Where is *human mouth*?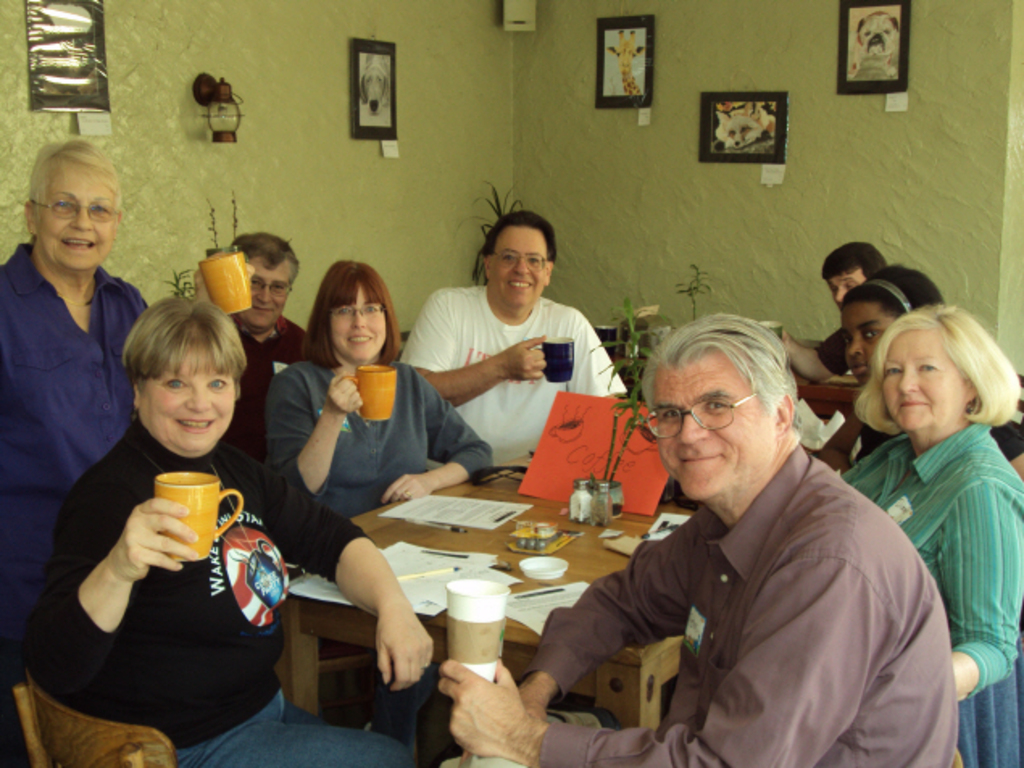
bbox=[898, 394, 930, 415].
